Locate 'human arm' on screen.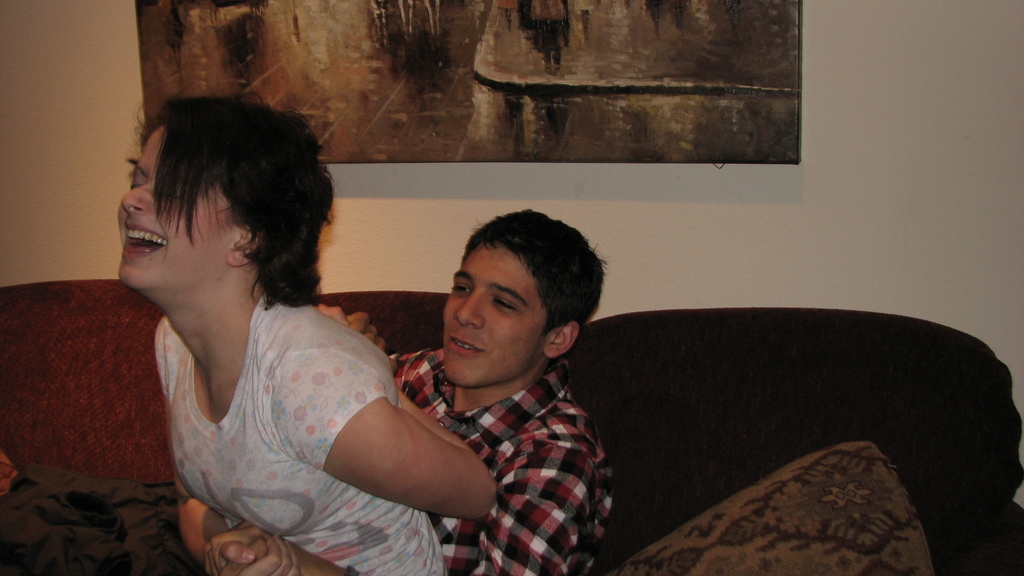
On screen at {"x1": 175, "y1": 474, "x2": 307, "y2": 575}.
